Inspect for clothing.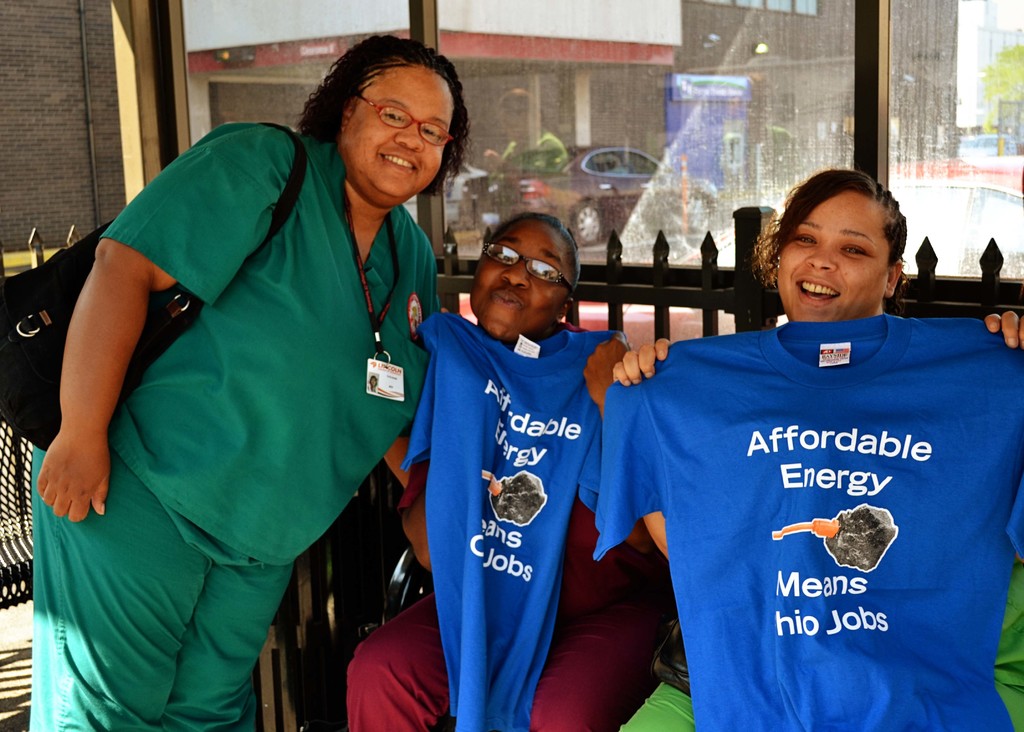
Inspection: crop(26, 122, 438, 726).
